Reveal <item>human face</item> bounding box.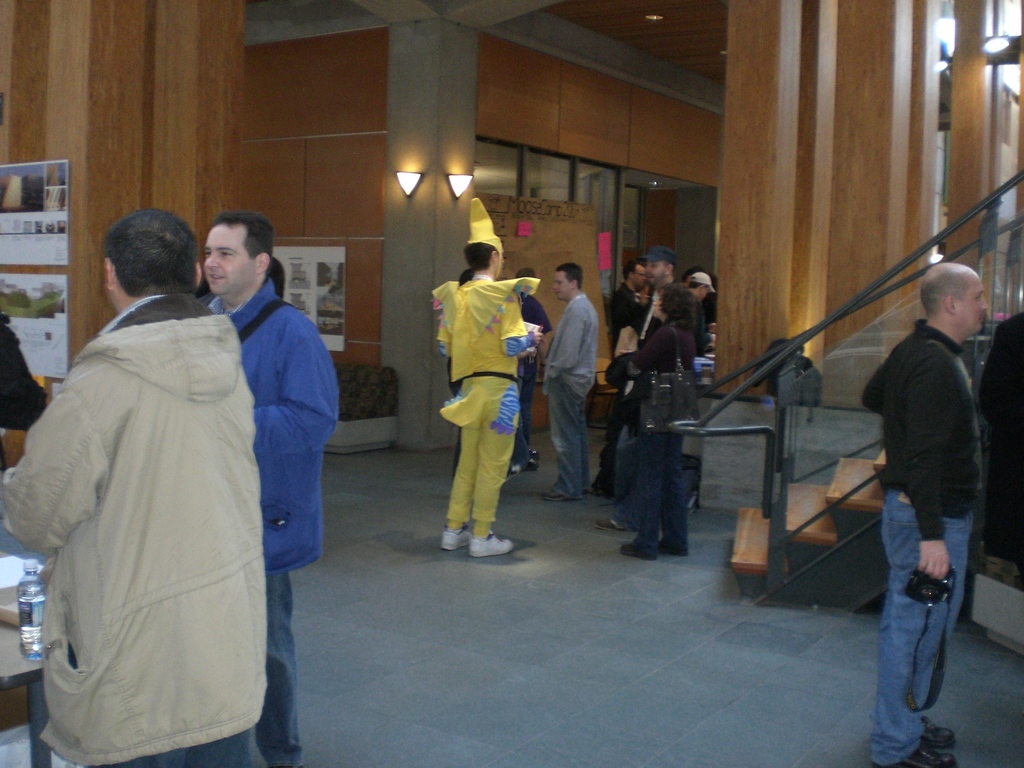
Revealed: select_region(956, 274, 989, 329).
